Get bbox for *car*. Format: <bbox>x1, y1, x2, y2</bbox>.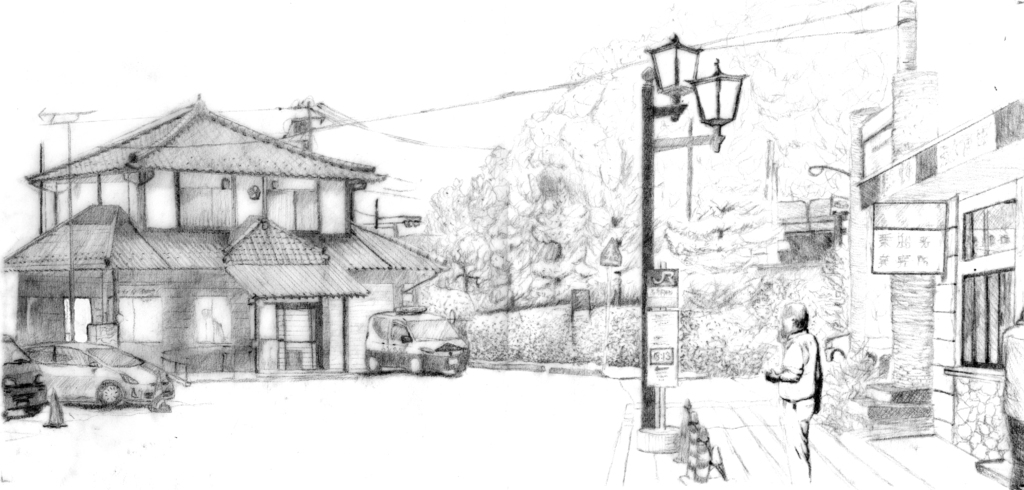
<bbox>24, 334, 173, 410</bbox>.
